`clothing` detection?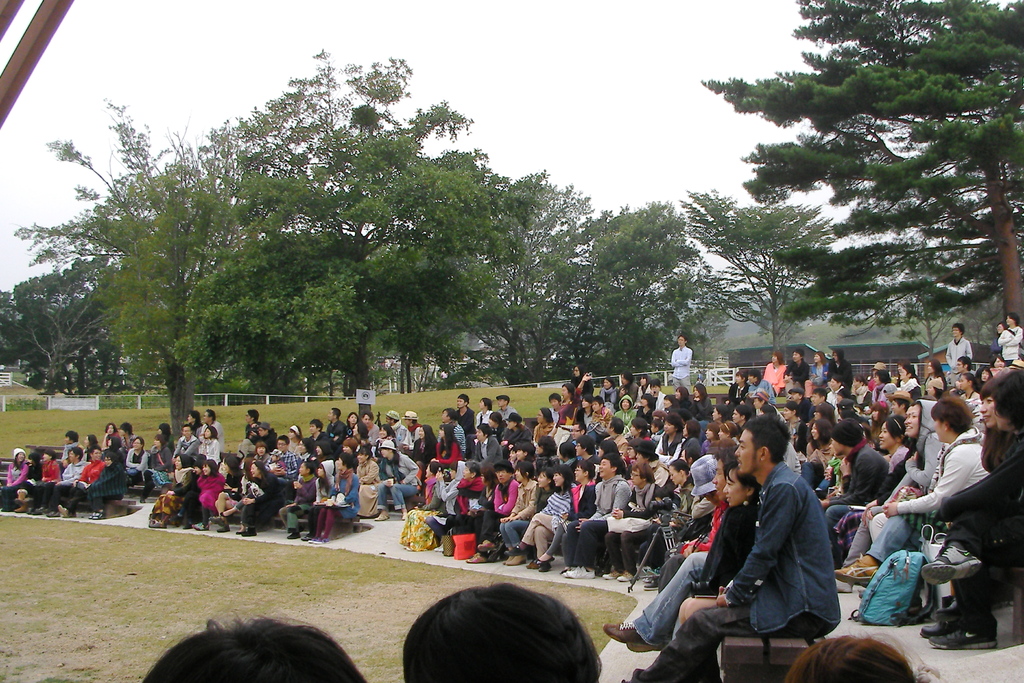
[x1=248, y1=420, x2=259, y2=443]
